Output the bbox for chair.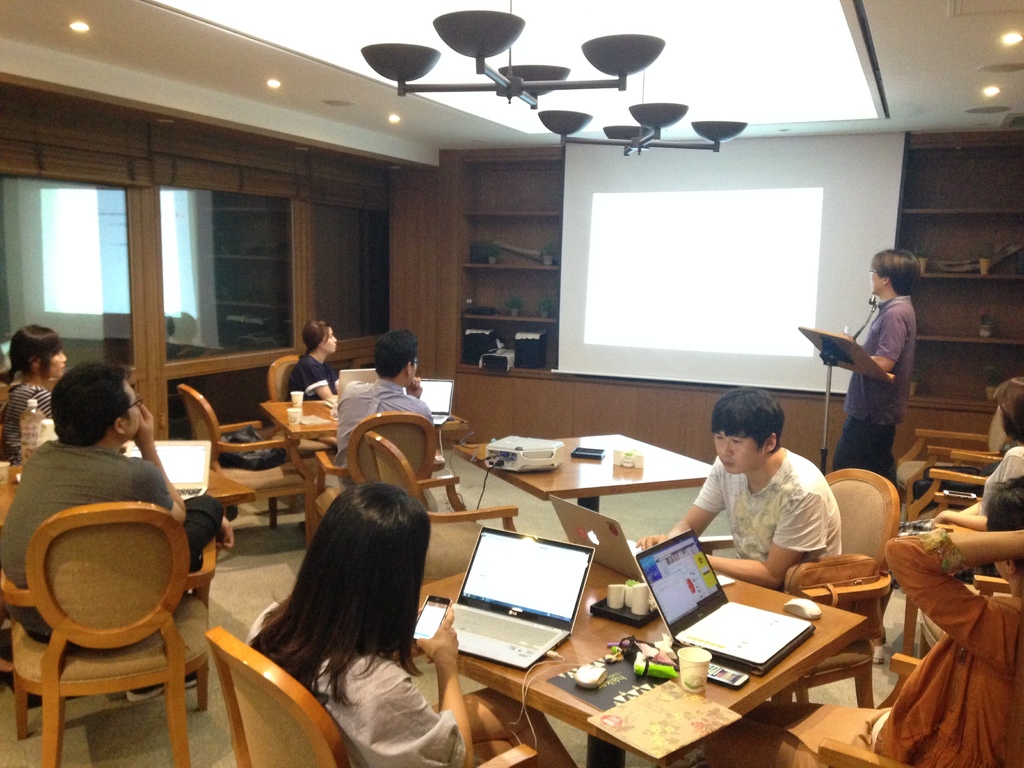
locate(177, 380, 324, 547).
